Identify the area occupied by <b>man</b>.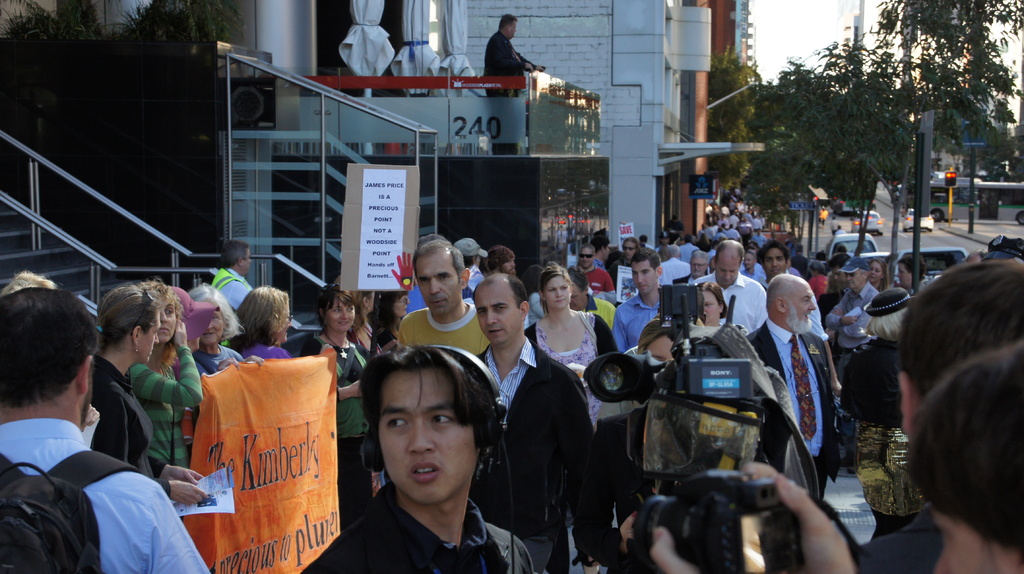
Area: bbox=[826, 255, 883, 413].
